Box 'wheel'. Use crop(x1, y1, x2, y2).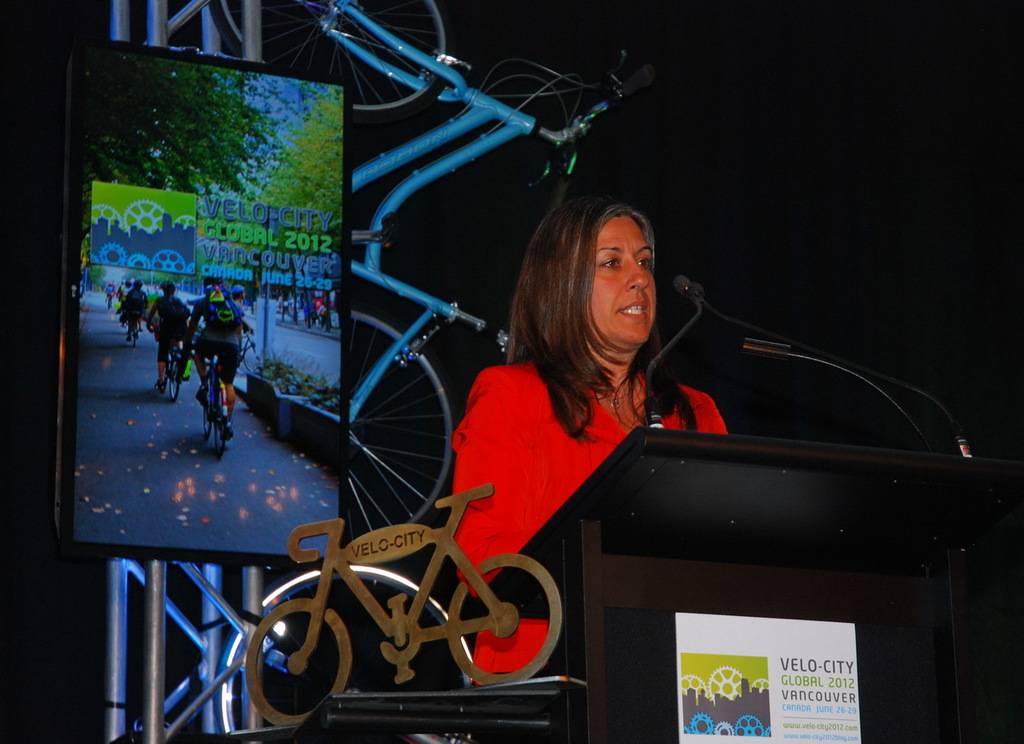
crop(170, 356, 182, 398).
